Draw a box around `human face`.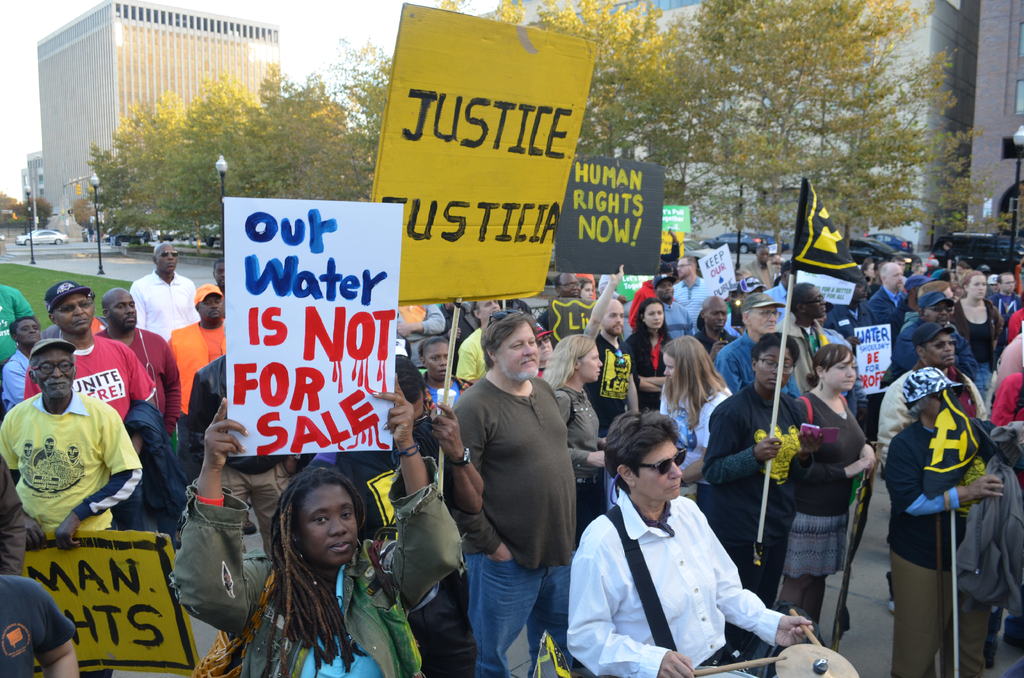
x1=196 y1=295 x2=220 y2=323.
